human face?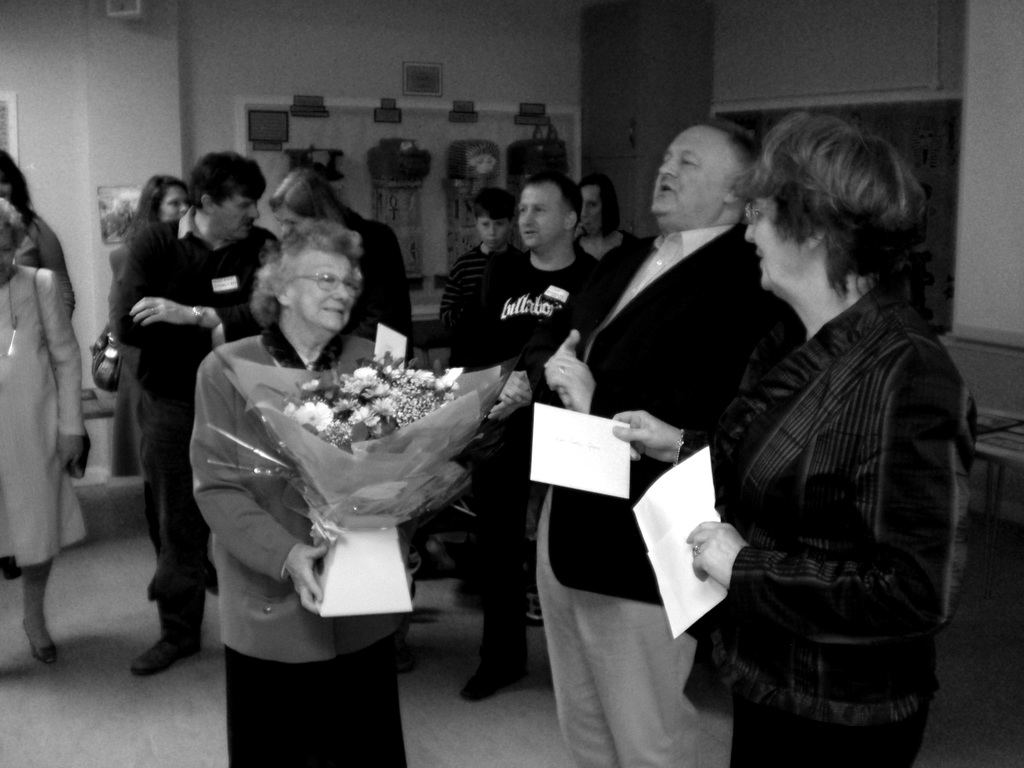
[744,196,801,291]
